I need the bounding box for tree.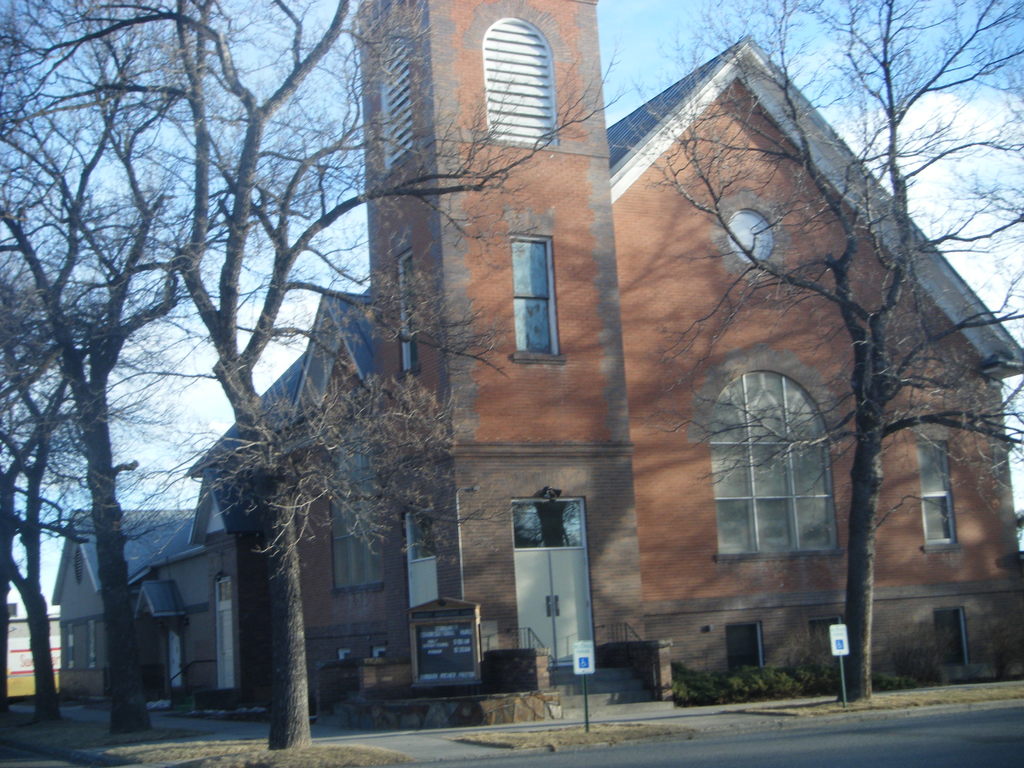
Here it is: [left=612, top=0, right=1023, bottom=705].
